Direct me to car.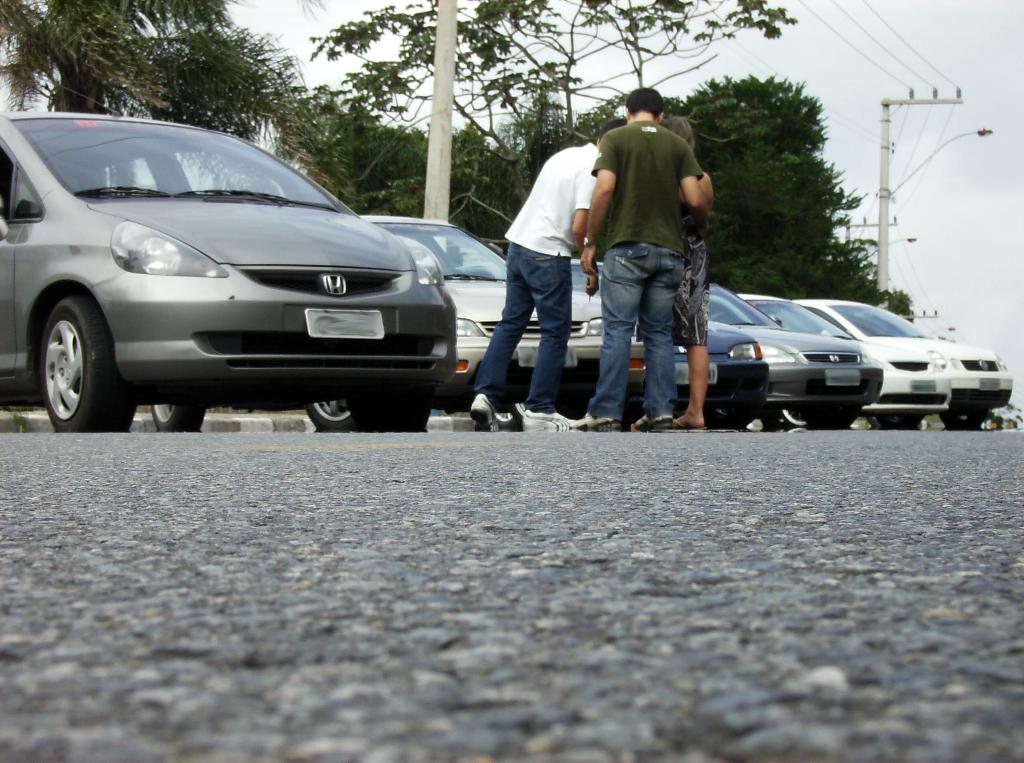
Direction: region(563, 255, 772, 427).
